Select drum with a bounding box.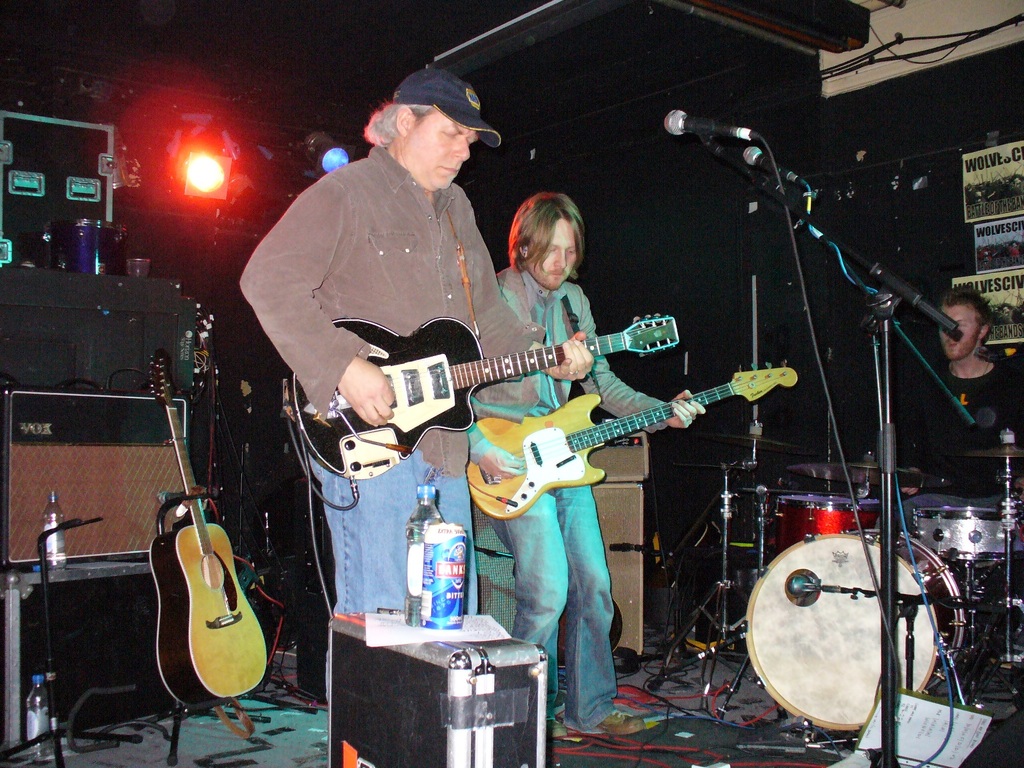
left=909, top=509, right=1023, bottom=563.
